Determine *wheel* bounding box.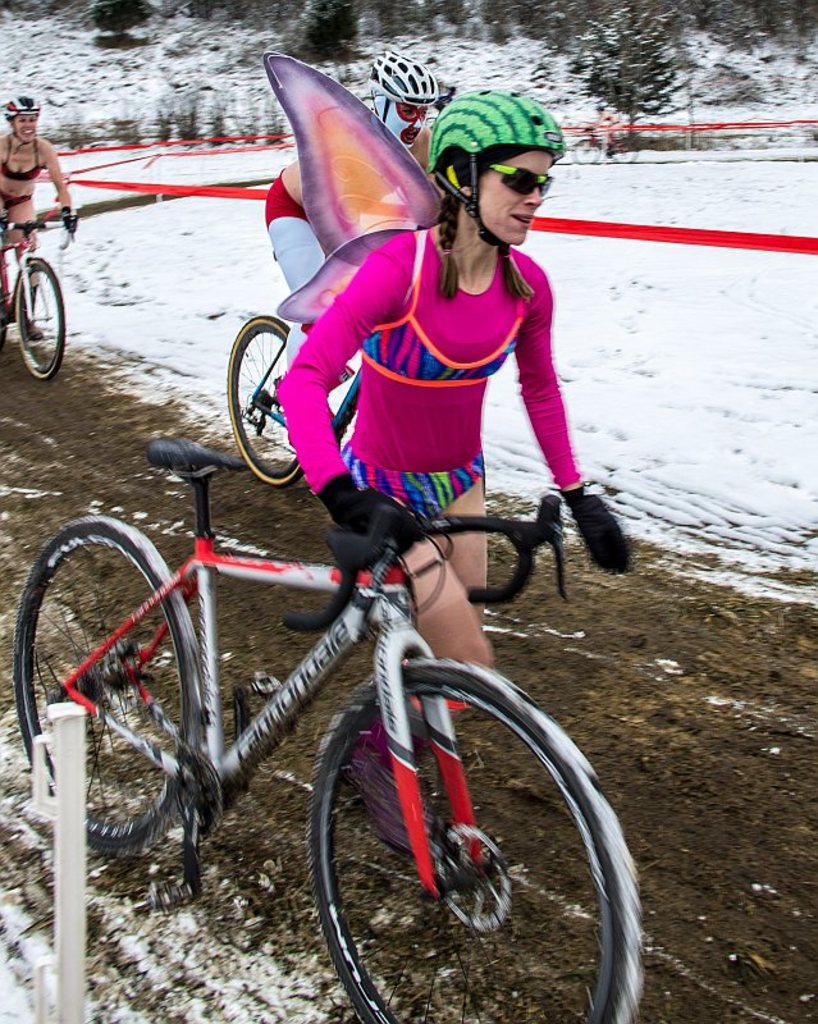
Determined: 14/506/211/855.
